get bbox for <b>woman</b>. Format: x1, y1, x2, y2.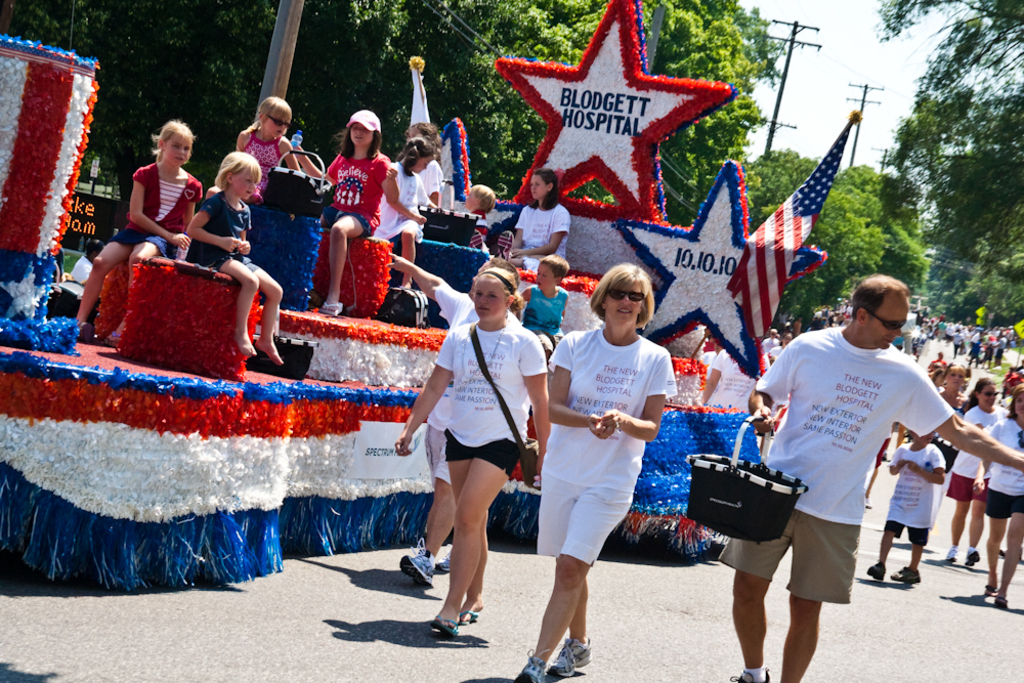
973, 384, 1023, 607.
